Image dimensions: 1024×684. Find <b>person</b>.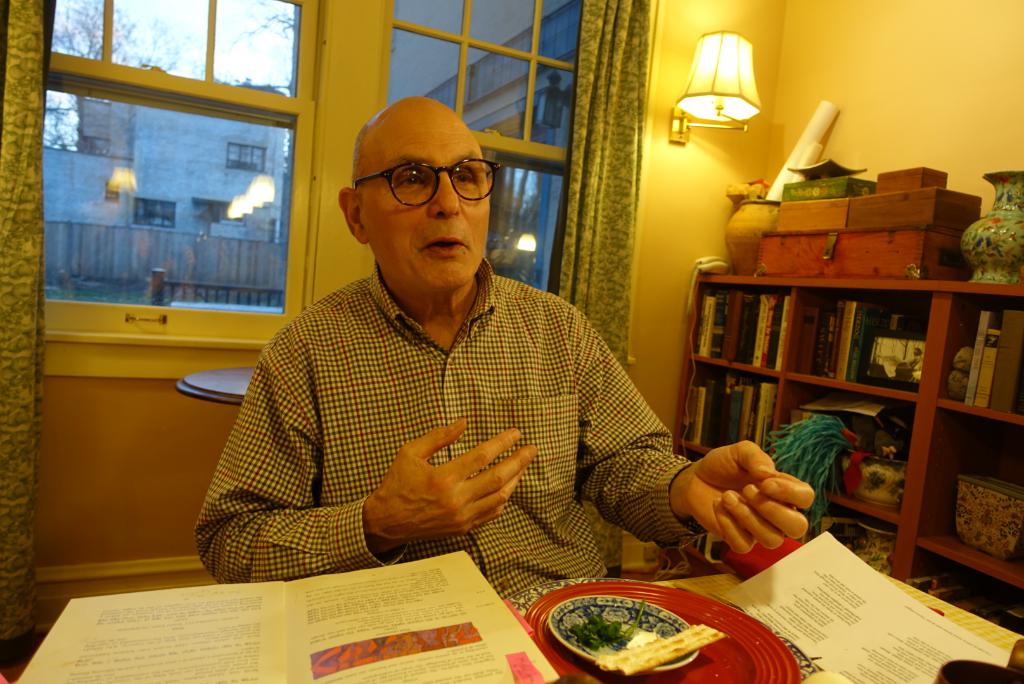
region(195, 97, 724, 632).
